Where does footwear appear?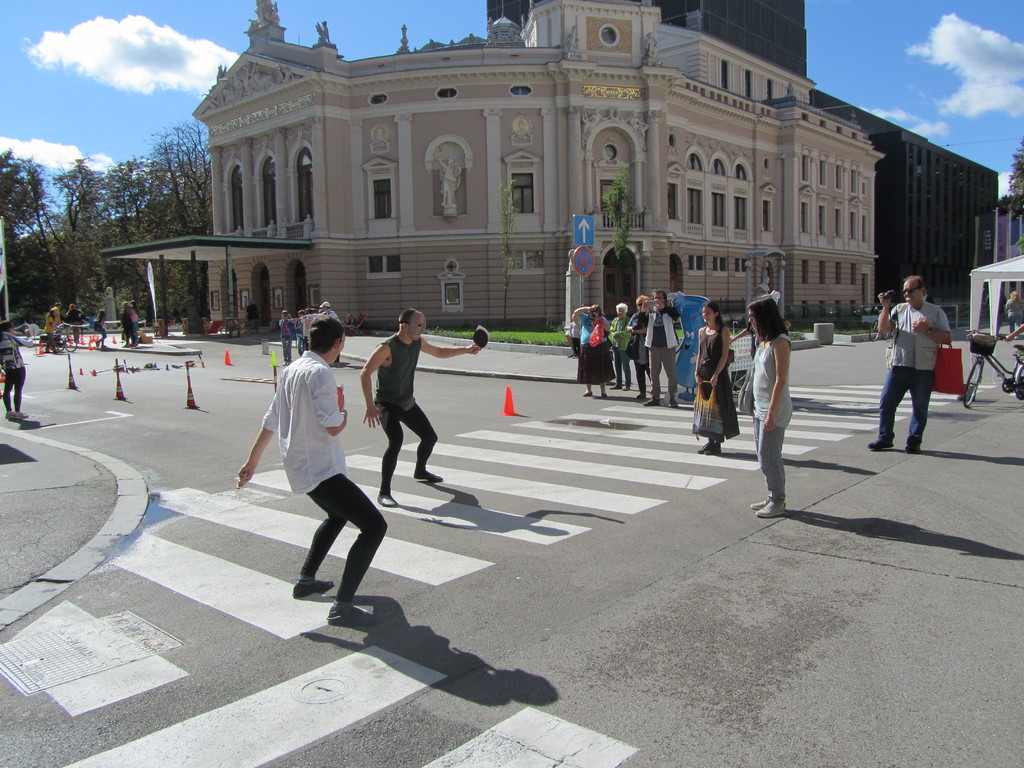
Appears at (left=748, top=498, right=788, bottom=518).
